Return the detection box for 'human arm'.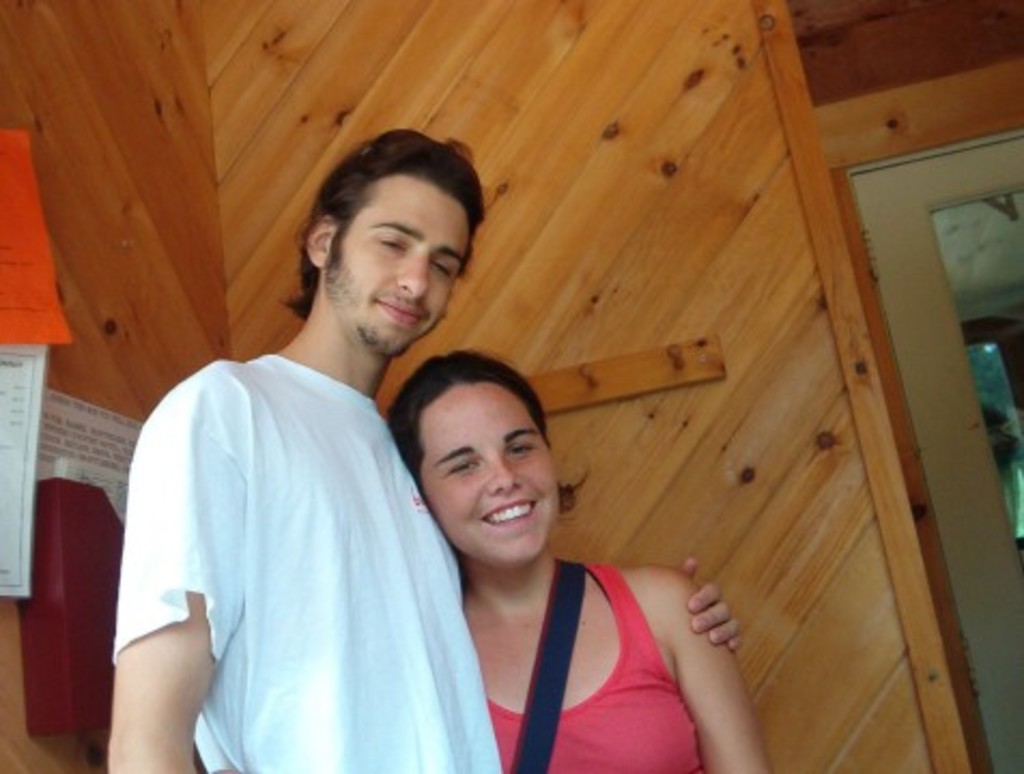
[x1=675, y1=553, x2=749, y2=660].
